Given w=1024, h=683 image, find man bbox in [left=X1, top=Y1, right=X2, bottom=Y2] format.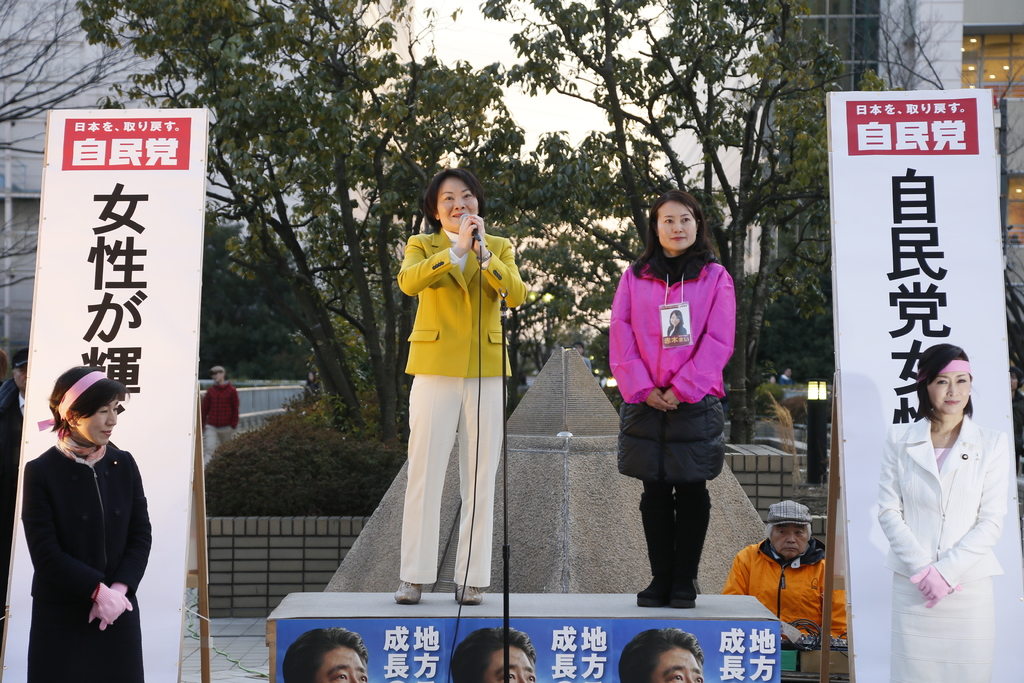
[left=731, top=500, right=851, bottom=657].
